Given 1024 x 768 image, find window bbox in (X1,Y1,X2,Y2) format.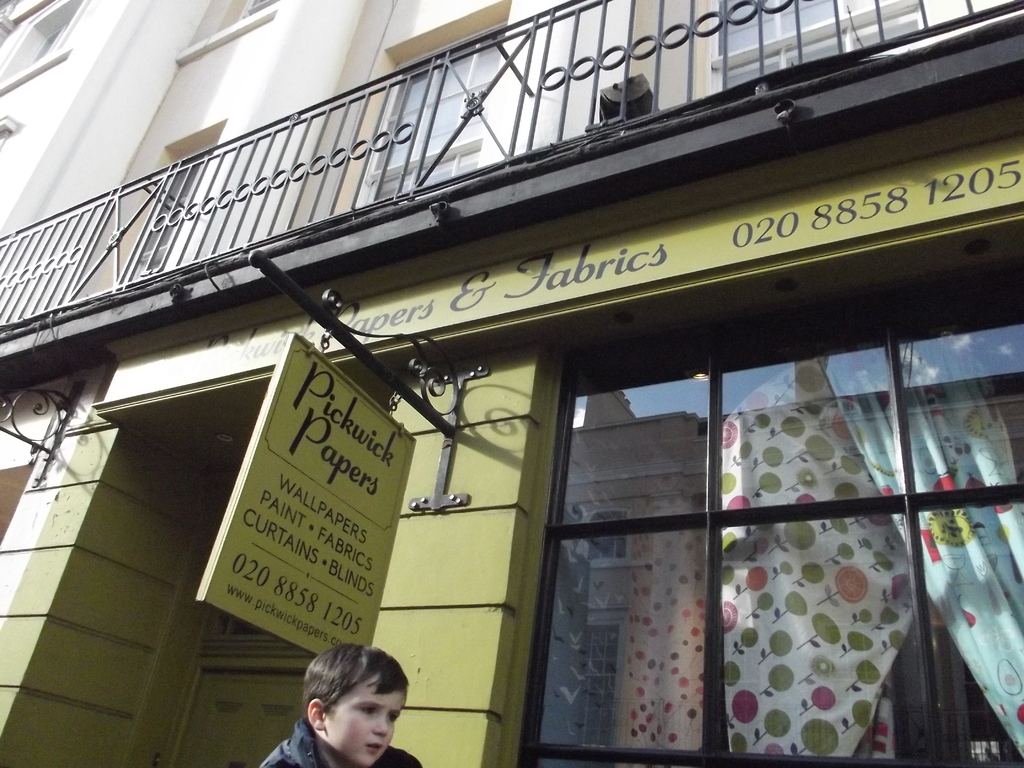
(118,145,218,280).
